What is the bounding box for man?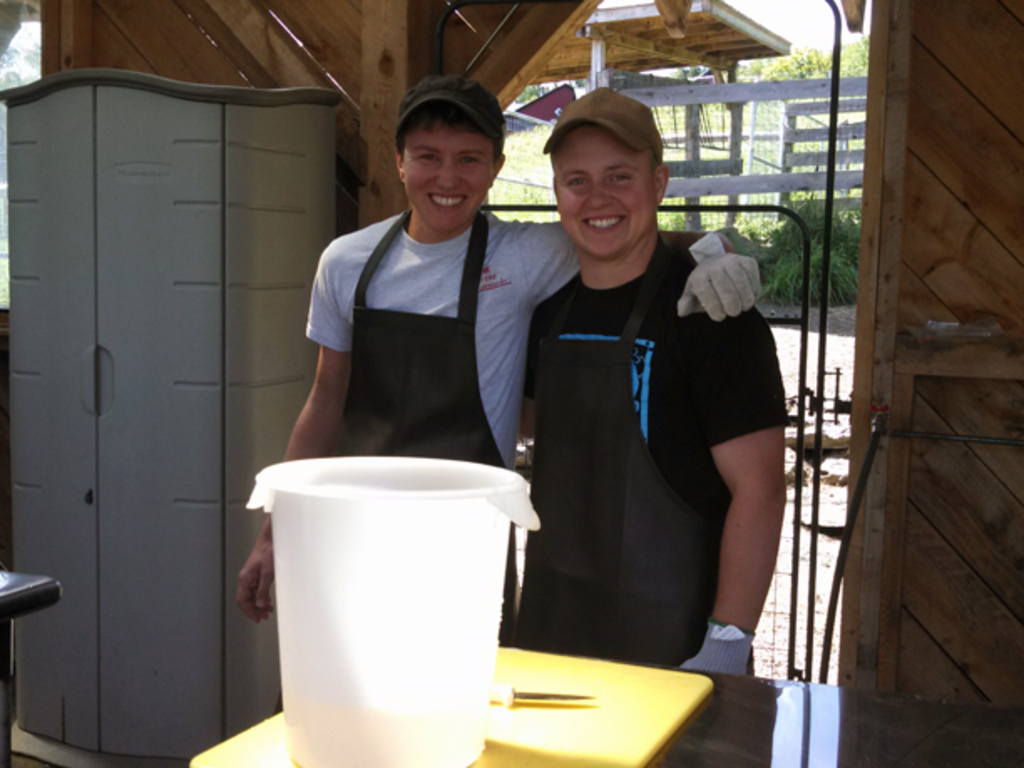
[x1=522, y1=85, x2=785, y2=676].
